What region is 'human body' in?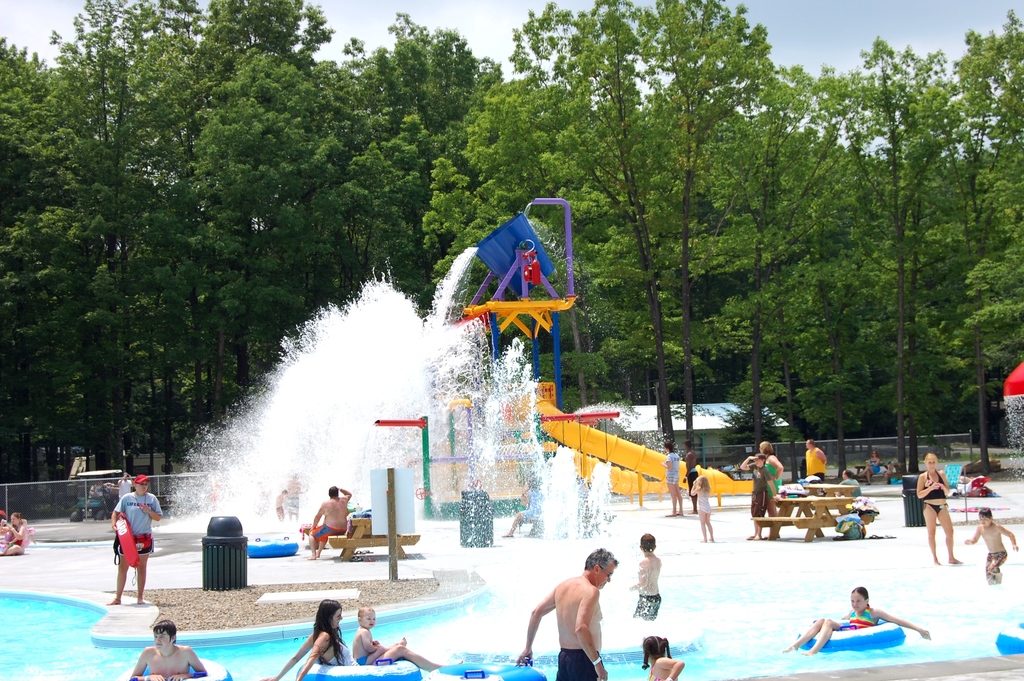
<bbox>781, 607, 932, 658</bbox>.
